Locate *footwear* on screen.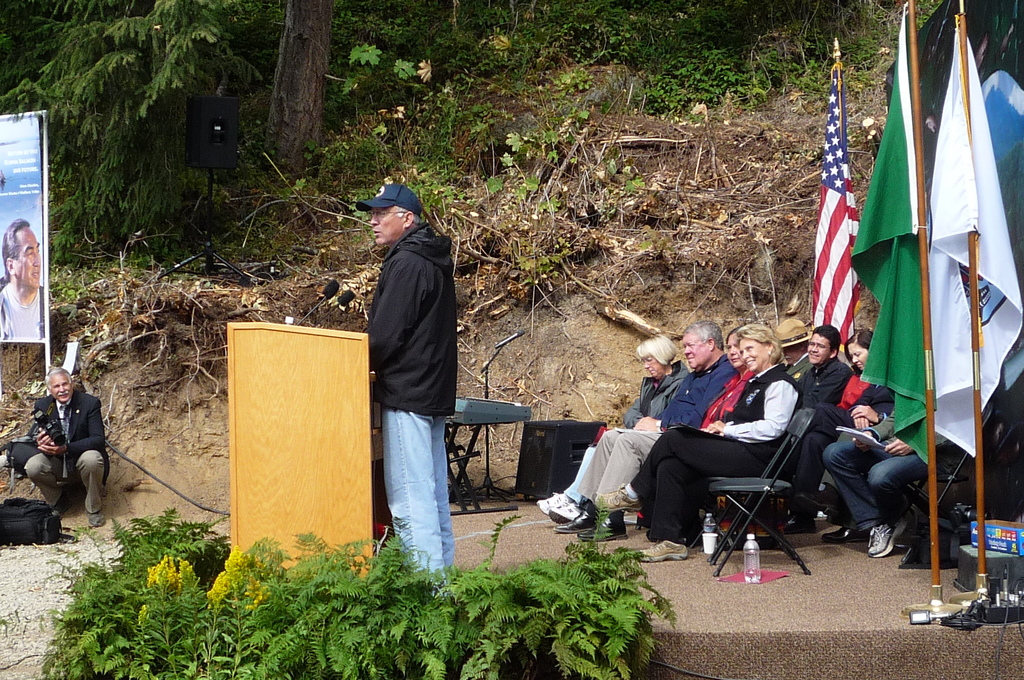
On screen at l=551, t=505, r=582, b=521.
